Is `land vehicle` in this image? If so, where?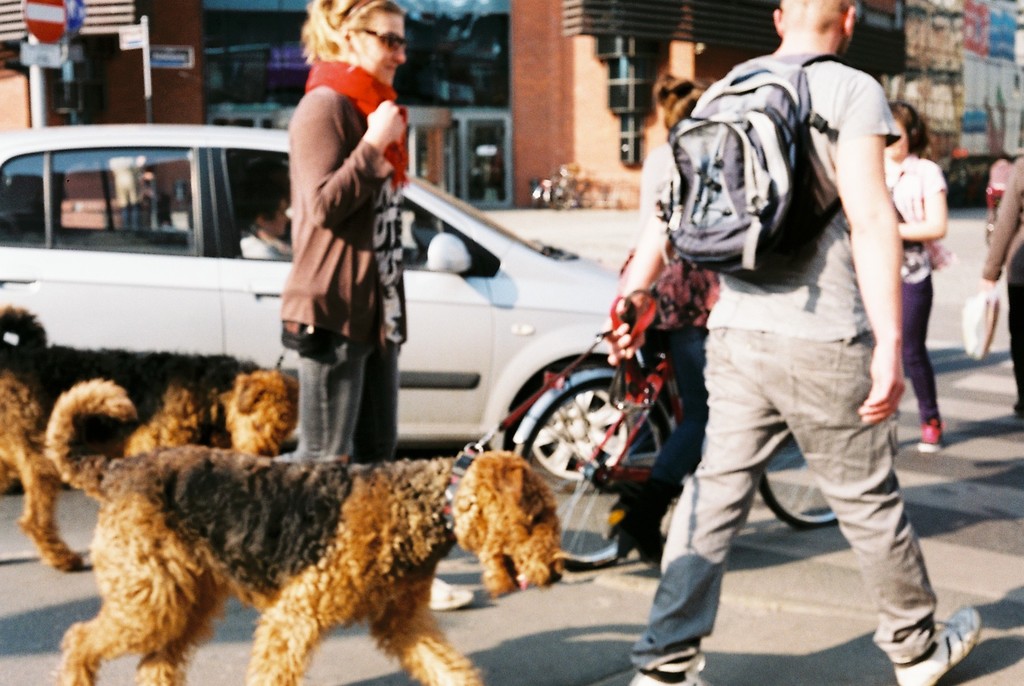
Yes, at bbox=[0, 124, 629, 492].
